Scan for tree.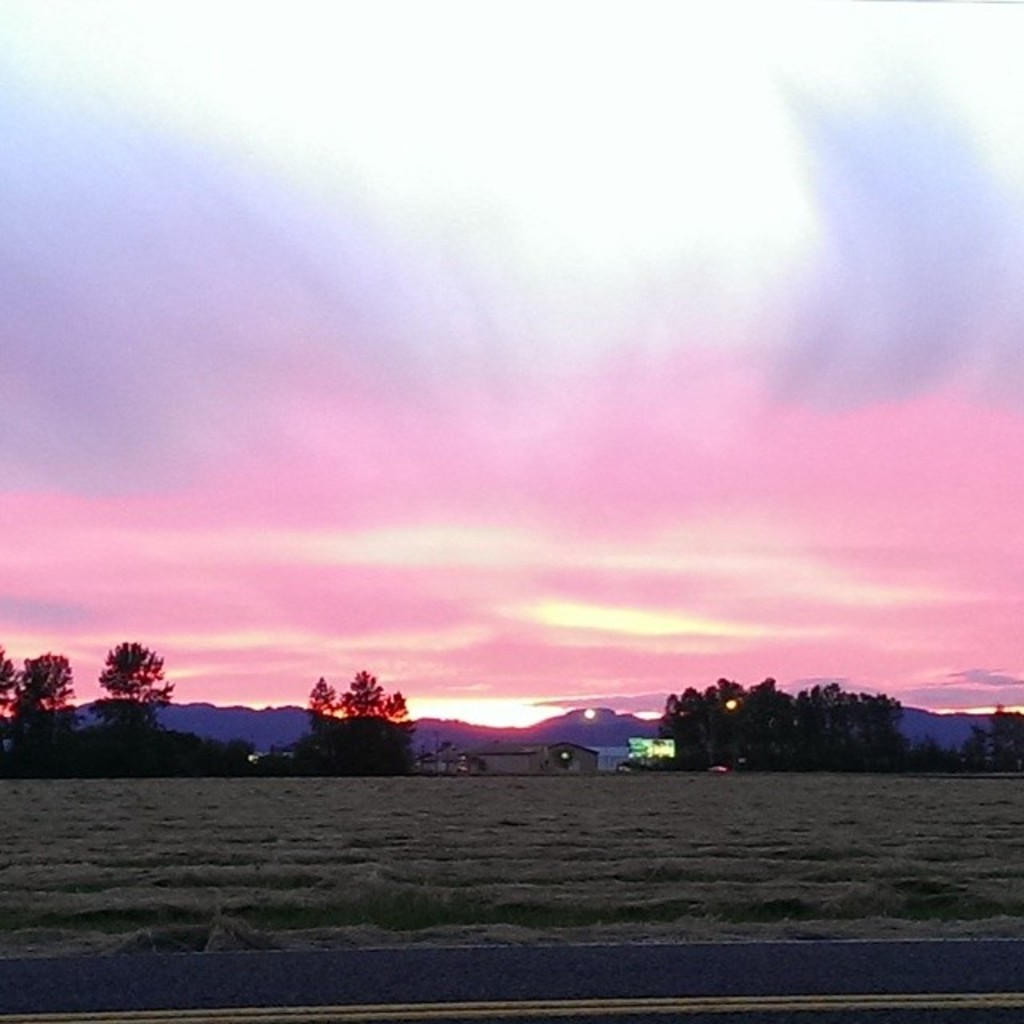
Scan result: [98, 645, 173, 774].
